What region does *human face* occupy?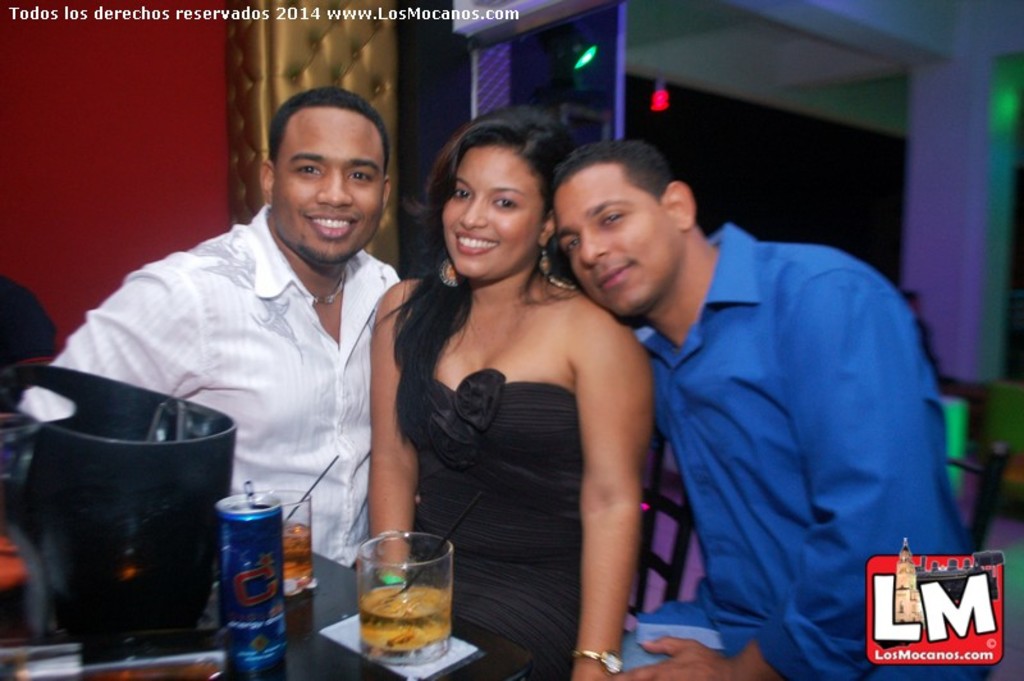
region(558, 169, 682, 323).
